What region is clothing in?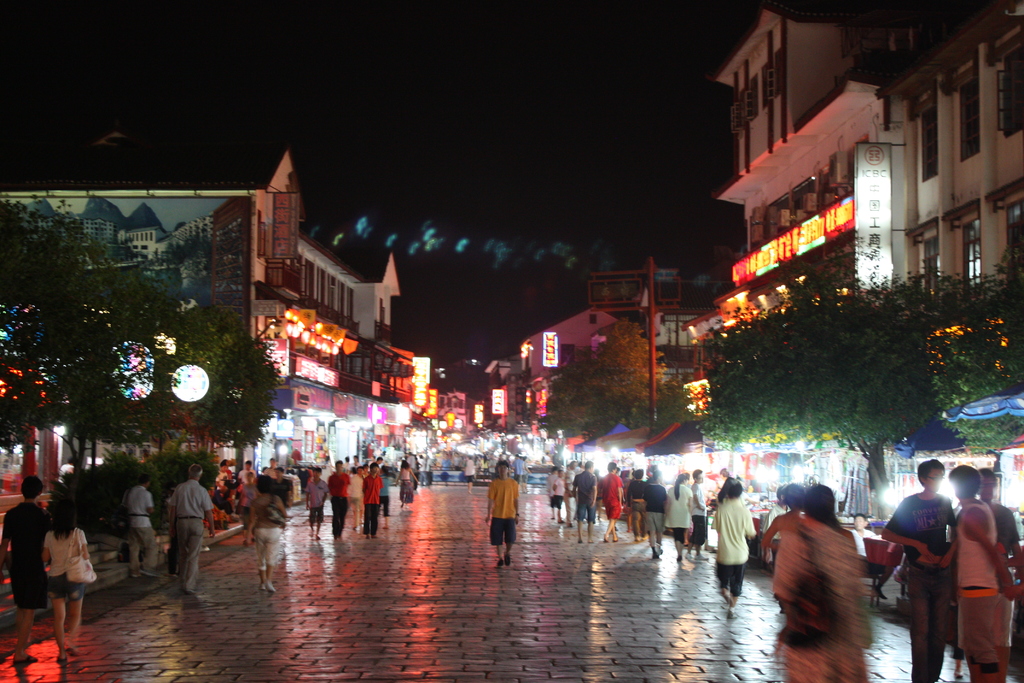
bbox(700, 481, 710, 532).
